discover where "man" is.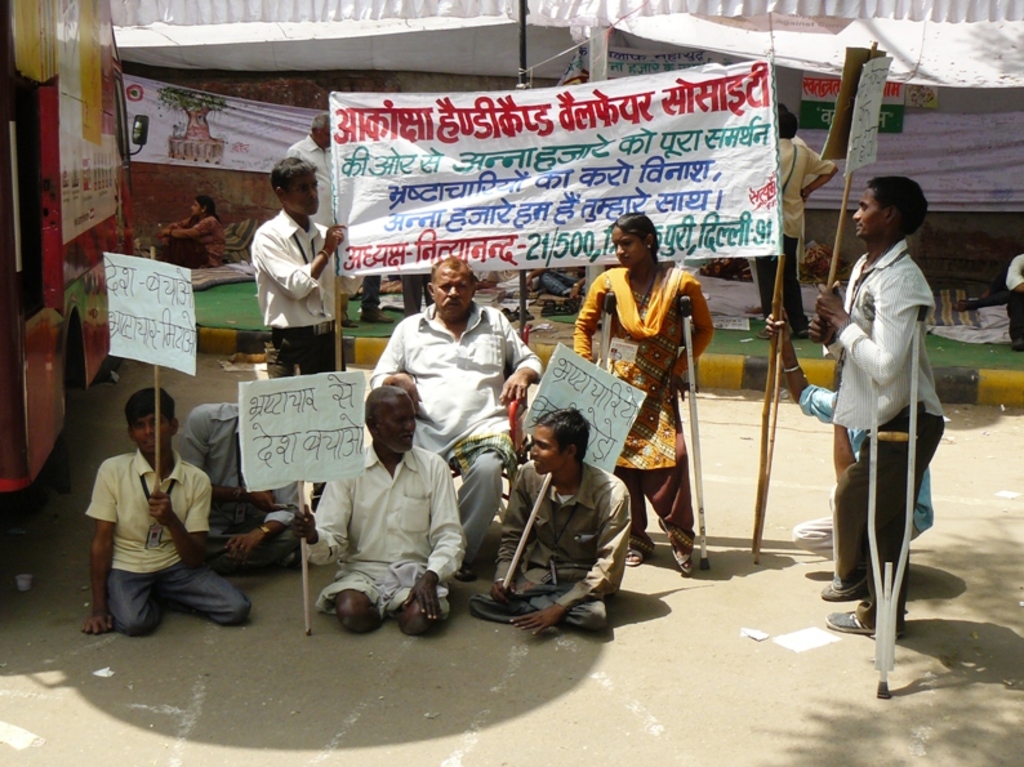
Discovered at 248,155,344,508.
